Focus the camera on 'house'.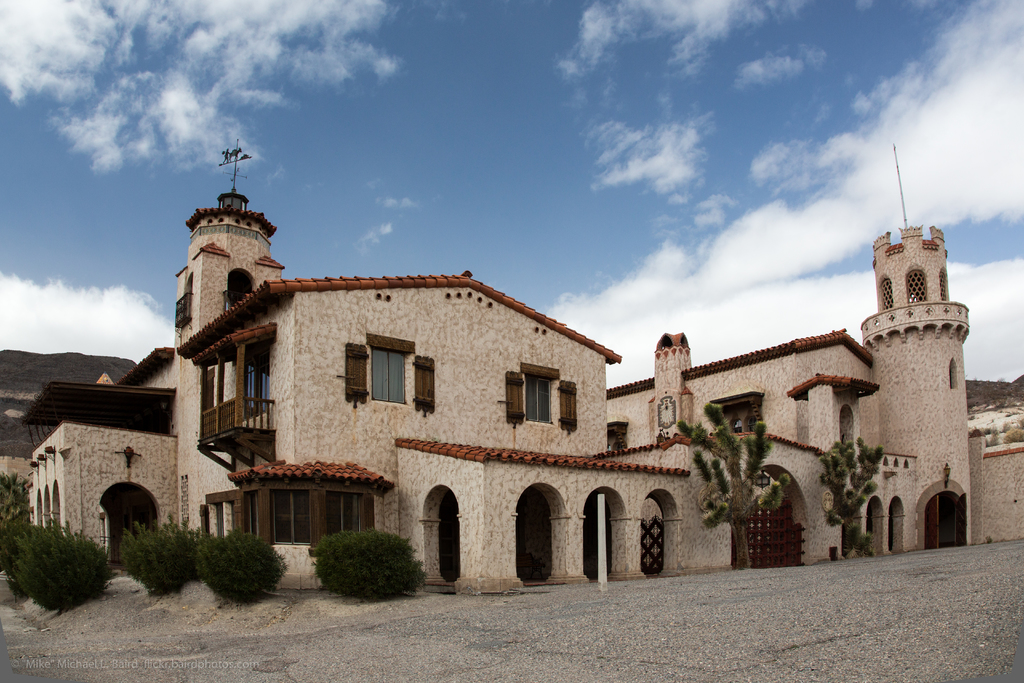
Focus region: BBox(93, 185, 962, 588).
